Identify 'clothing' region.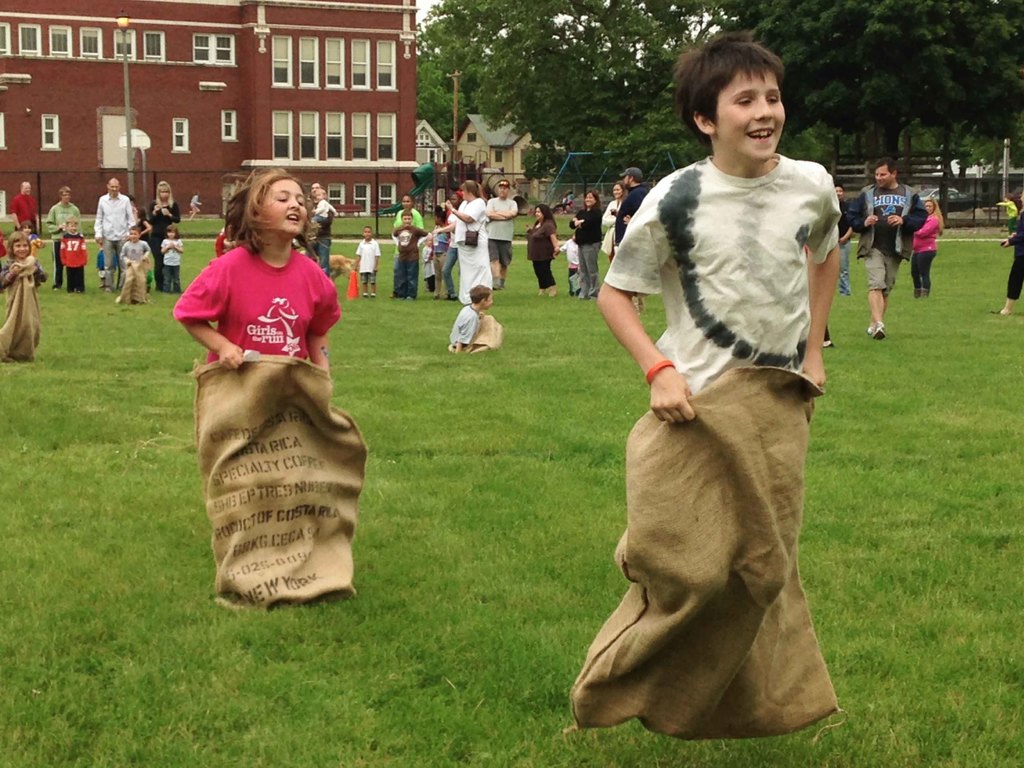
Region: bbox=(851, 184, 932, 289).
